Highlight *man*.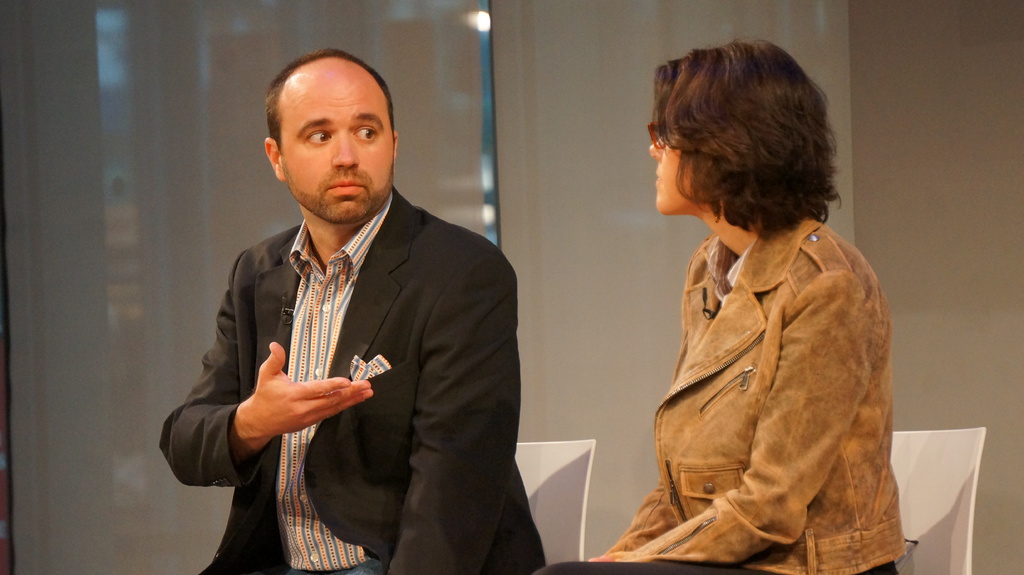
Highlighted region: crop(169, 53, 529, 563).
